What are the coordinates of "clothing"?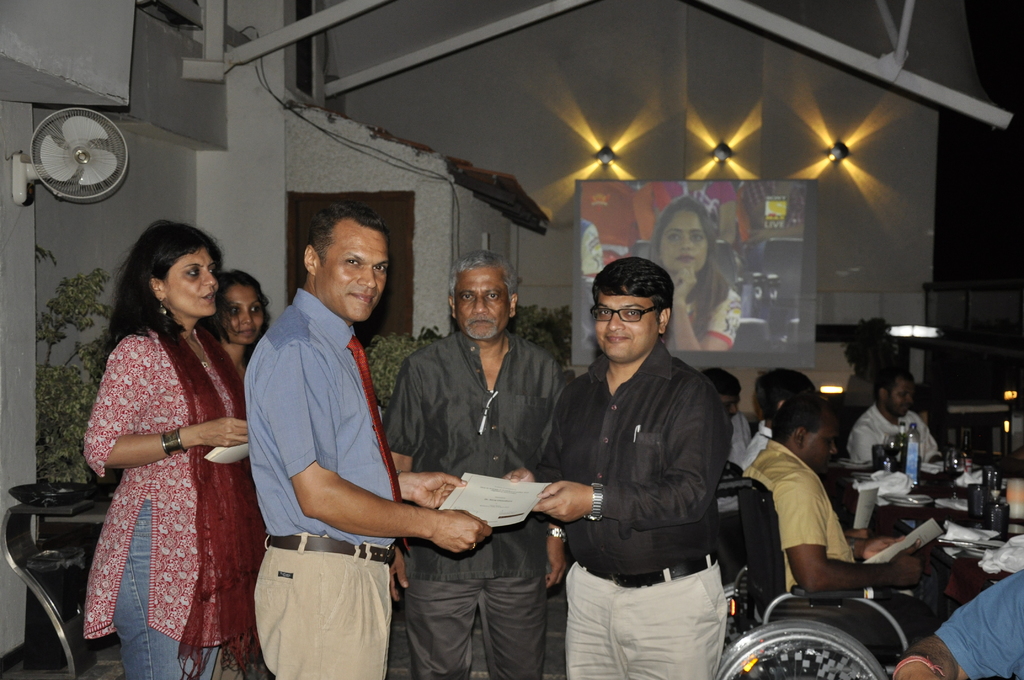
select_region(385, 327, 572, 679).
